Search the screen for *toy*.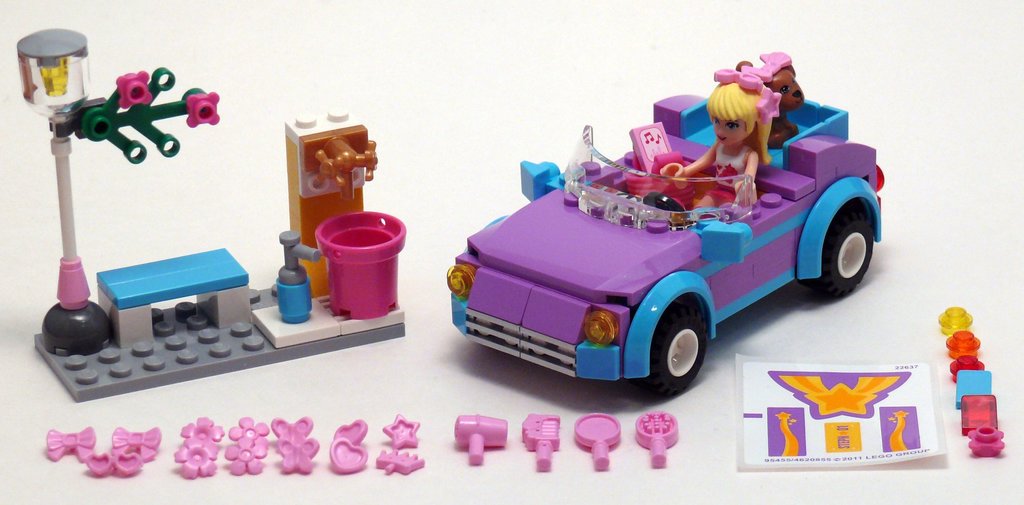
Found at 381, 413, 420, 453.
